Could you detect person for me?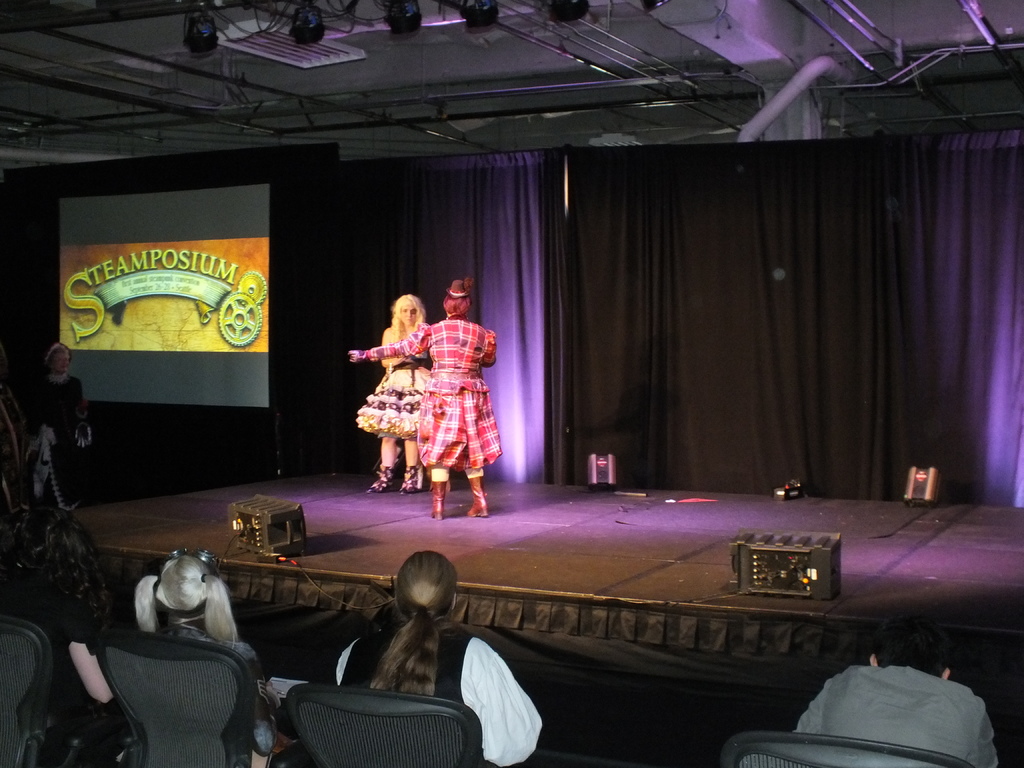
Detection result: l=355, t=292, r=433, b=499.
